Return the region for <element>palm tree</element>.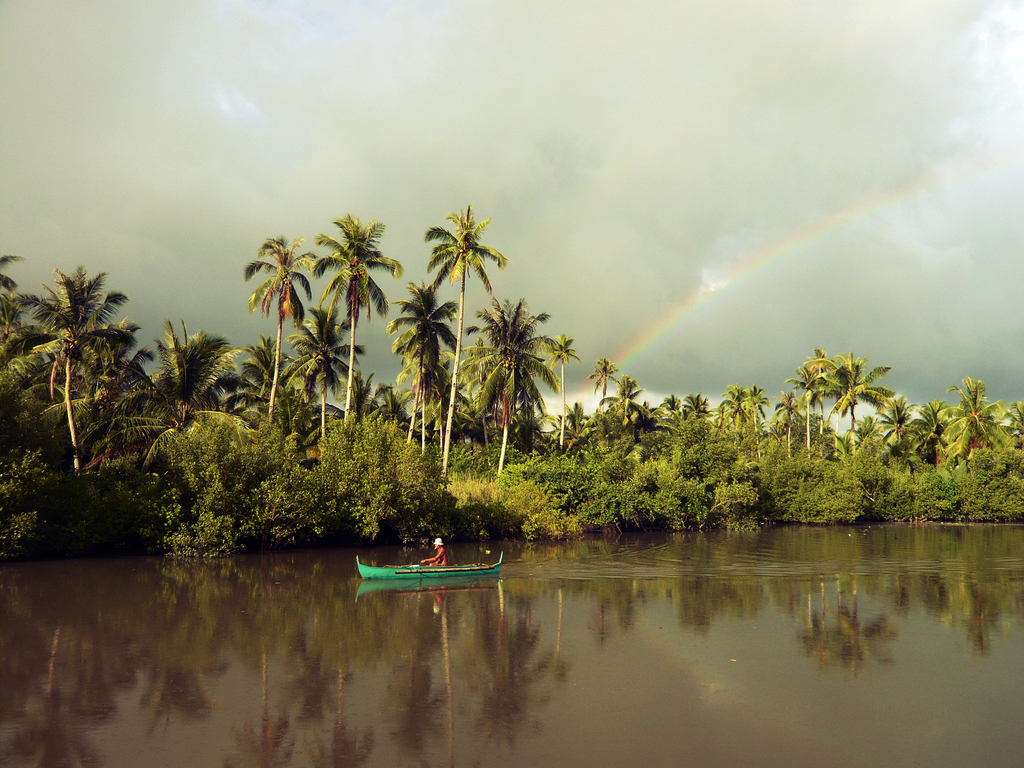
crop(382, 283, 465, 440).
